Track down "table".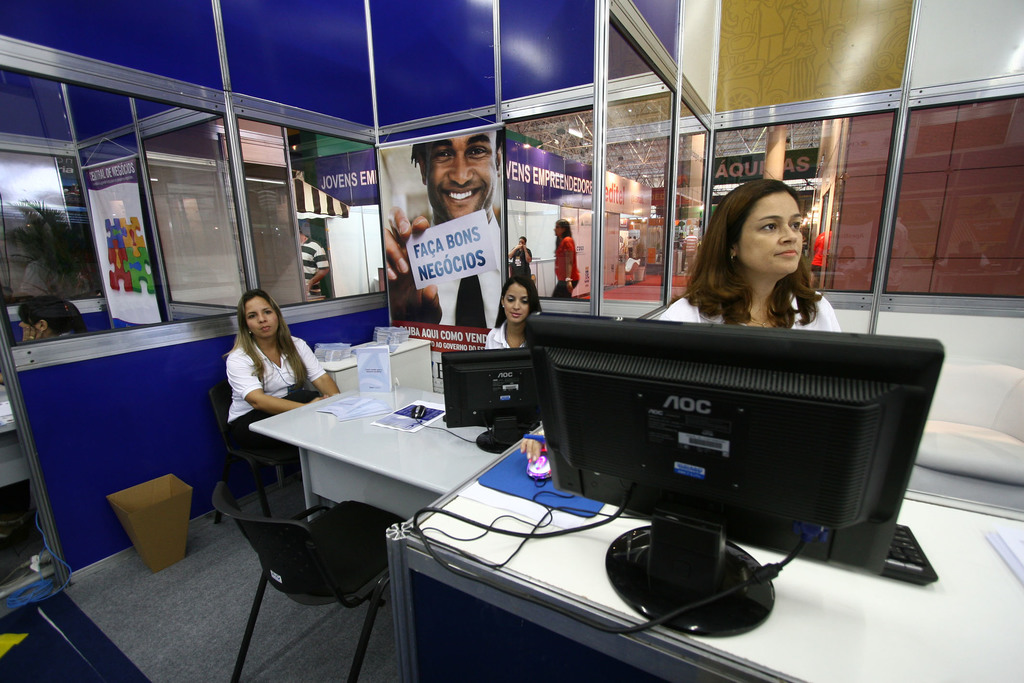
Tracked to select_region(212, 381, 513, 559).
